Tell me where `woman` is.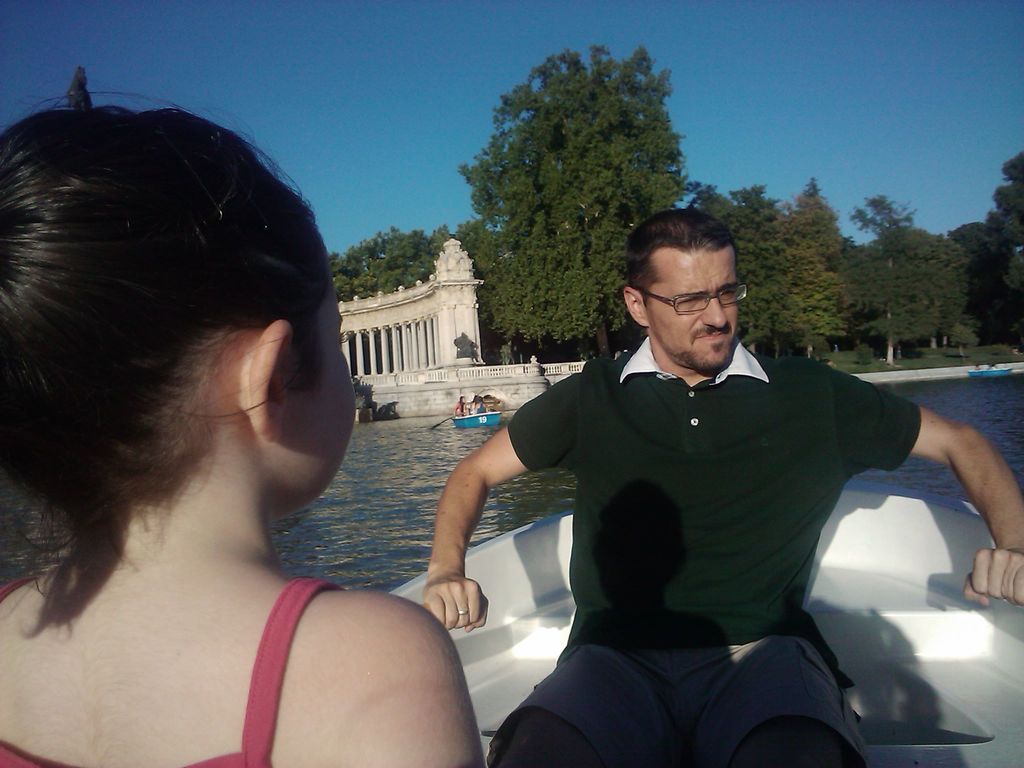
`woman` is at bbox=(470, 393, 476, 411).
